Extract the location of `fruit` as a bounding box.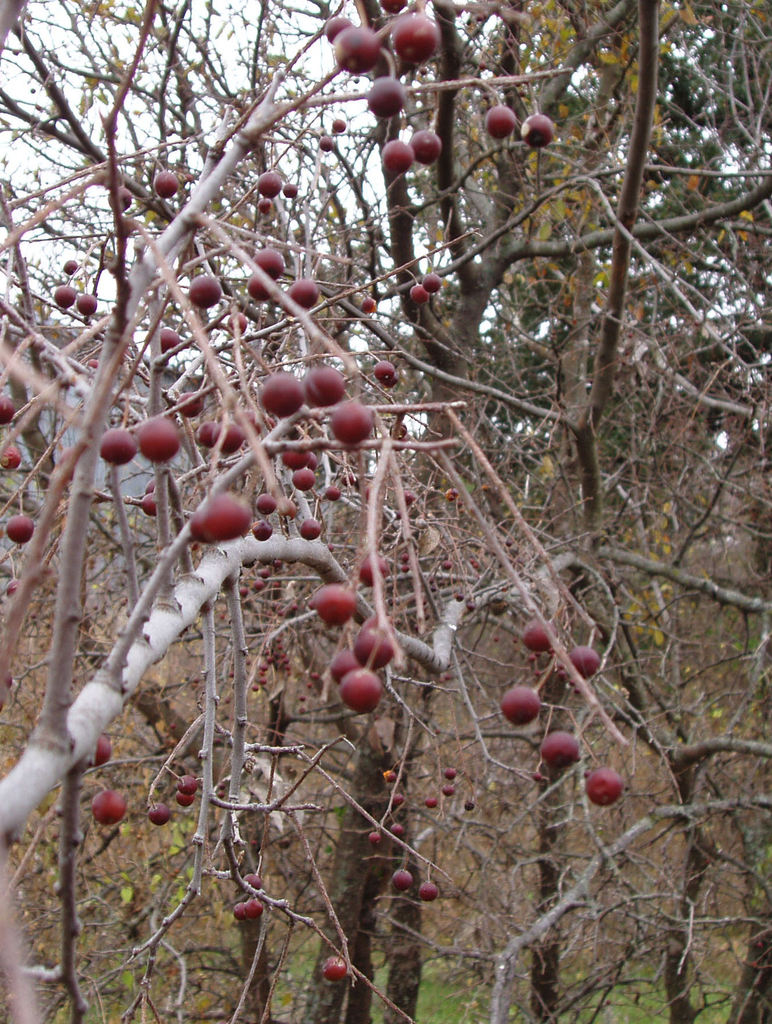
(x1=151, y1=168, x2=179, y2=196).
